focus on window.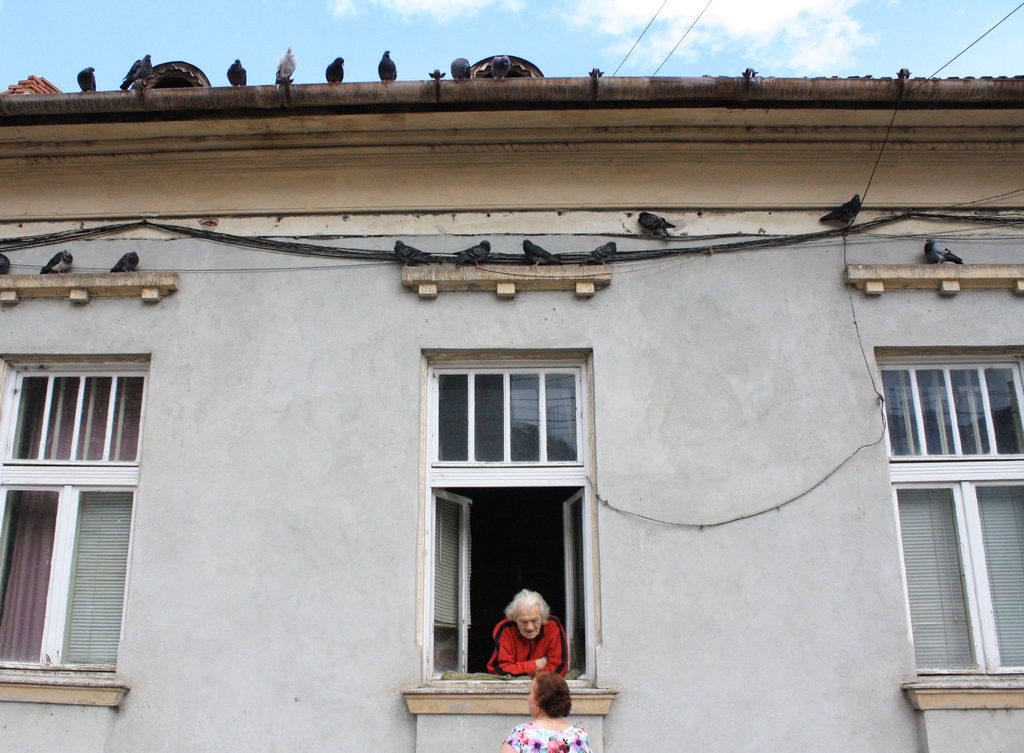
Focused at BBox(0, 348, 152, 714).
